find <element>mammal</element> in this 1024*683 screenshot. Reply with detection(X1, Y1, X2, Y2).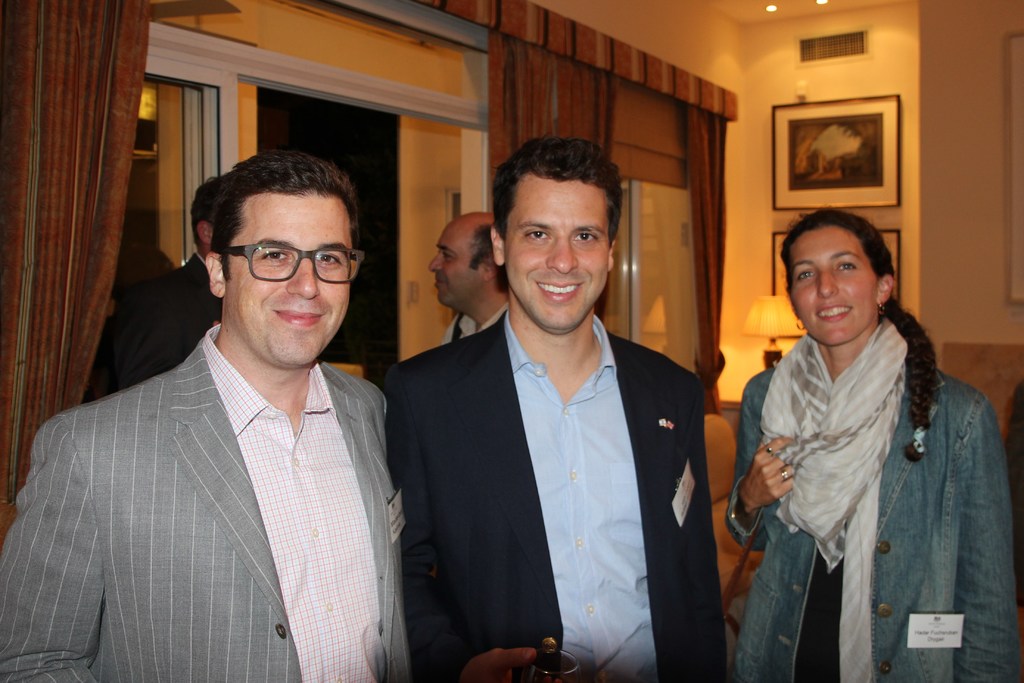
detection(384, 139, 710, 682).
